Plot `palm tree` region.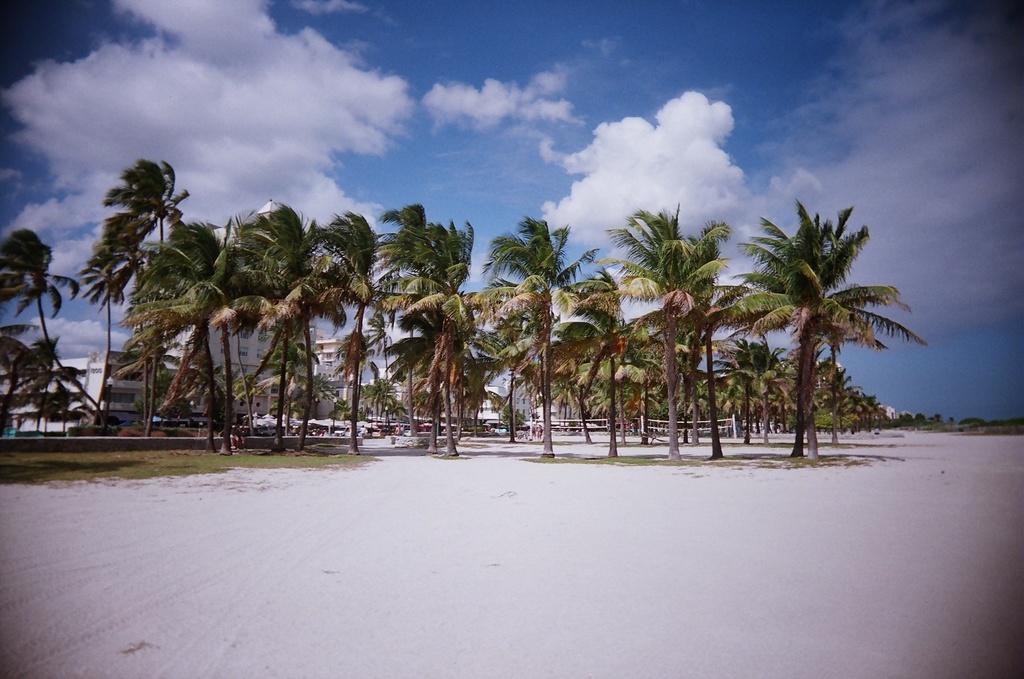
Plotted at 550/274/639/448.
